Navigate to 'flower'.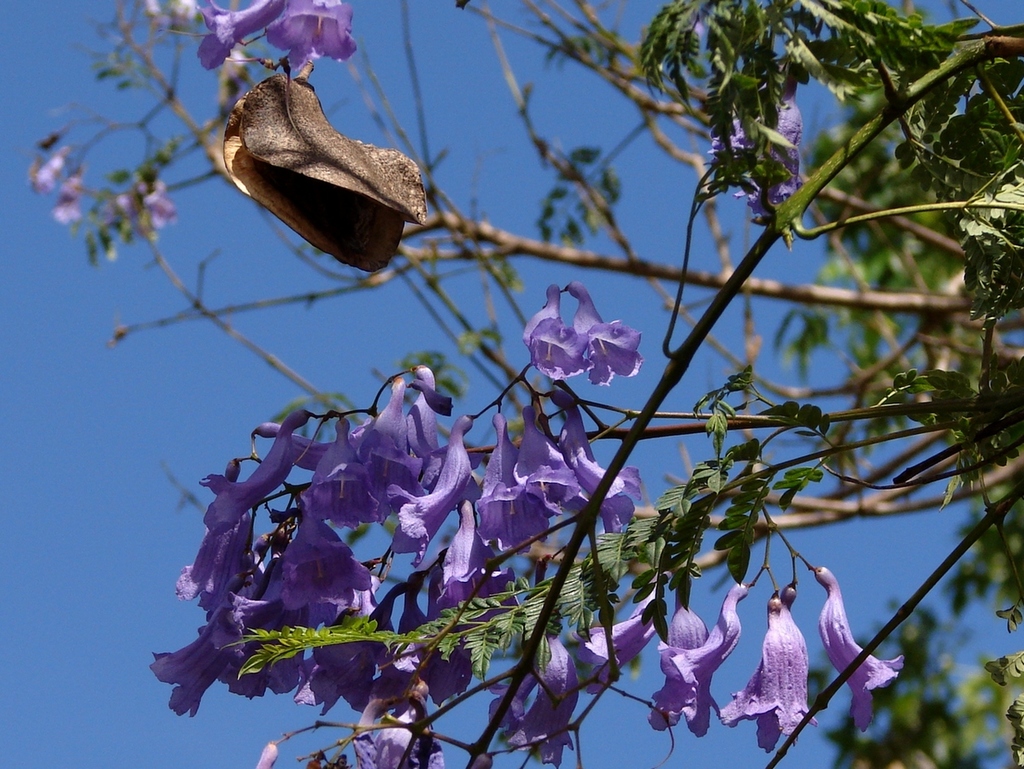
Navigation target: 650, 572, 750, 716.
